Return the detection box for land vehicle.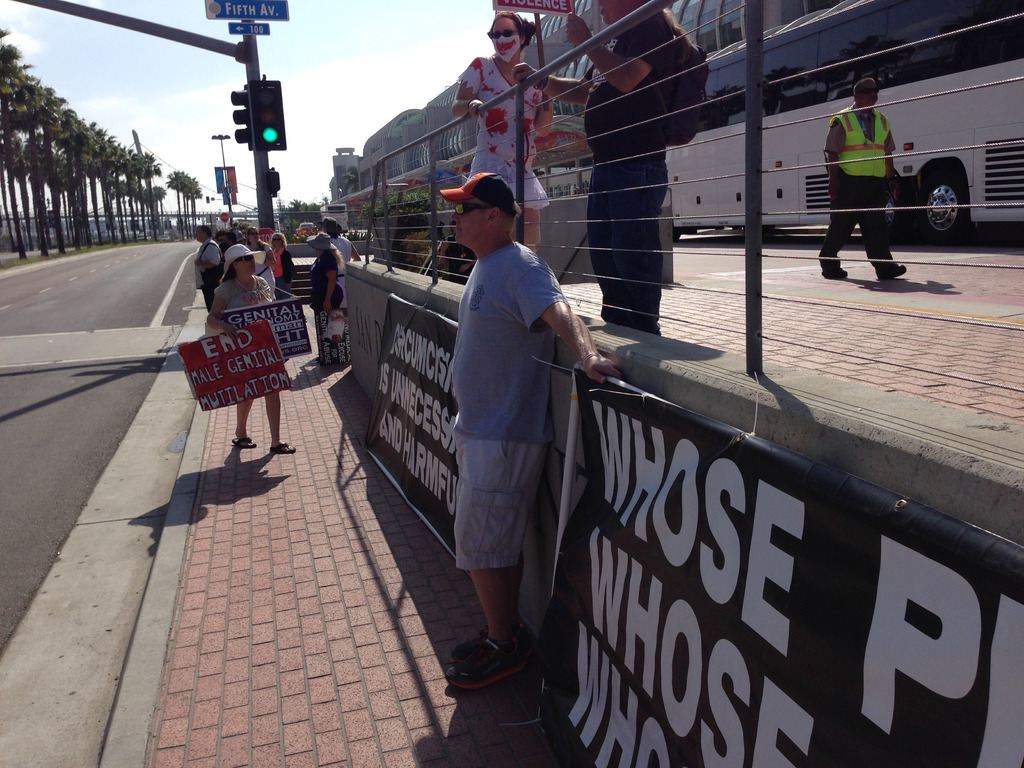
{"x1": 325, "y1": 203, "x2": 348, "y2": 232}.
